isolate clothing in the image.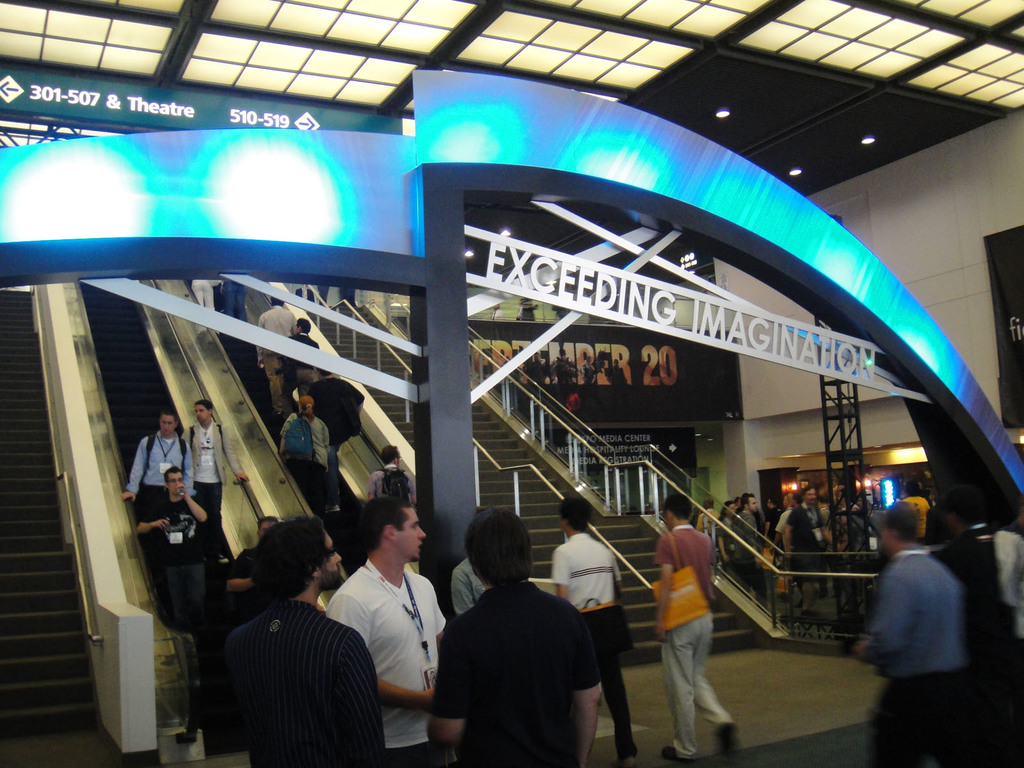
Isolated region: bbox(278, 412, 331, 472).
